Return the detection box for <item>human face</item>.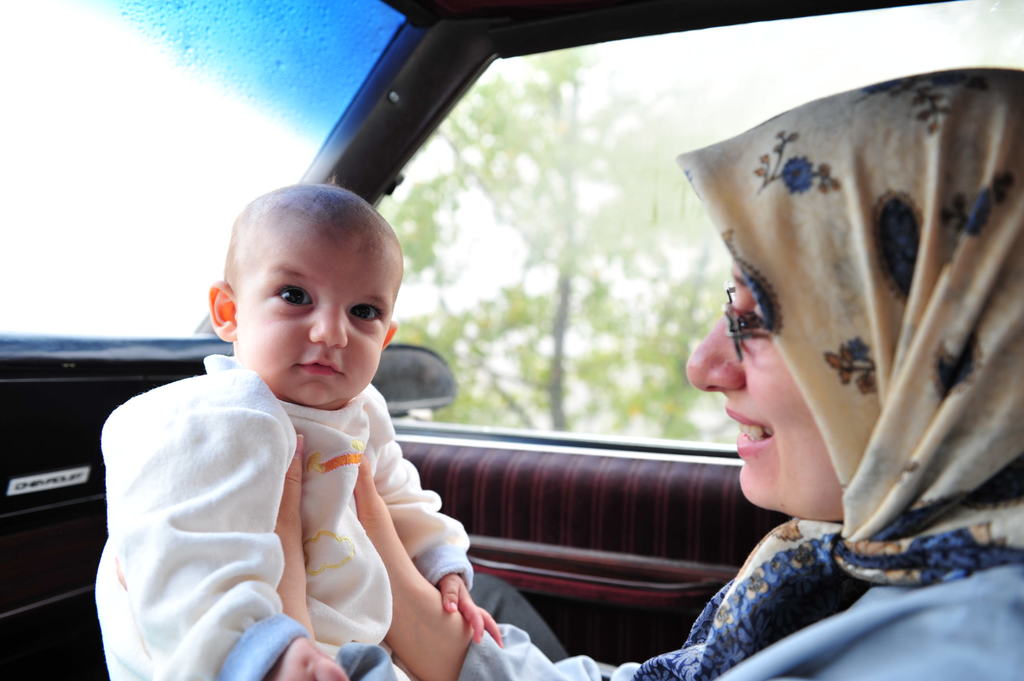
241 230 399 408.
